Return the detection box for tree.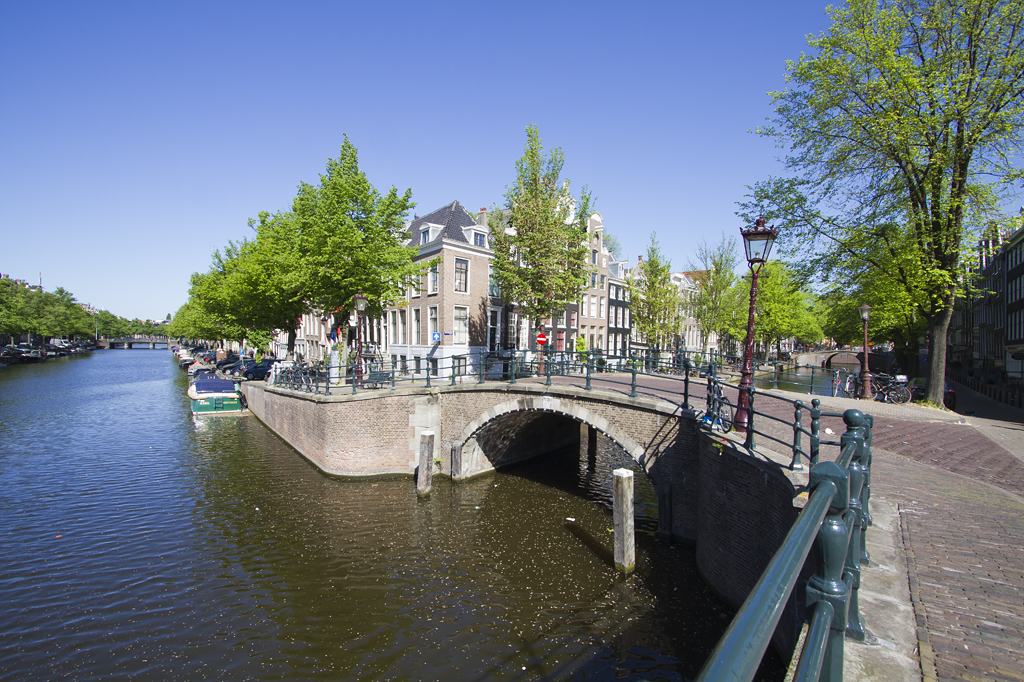
rect(735, 91, 1023, 334).
